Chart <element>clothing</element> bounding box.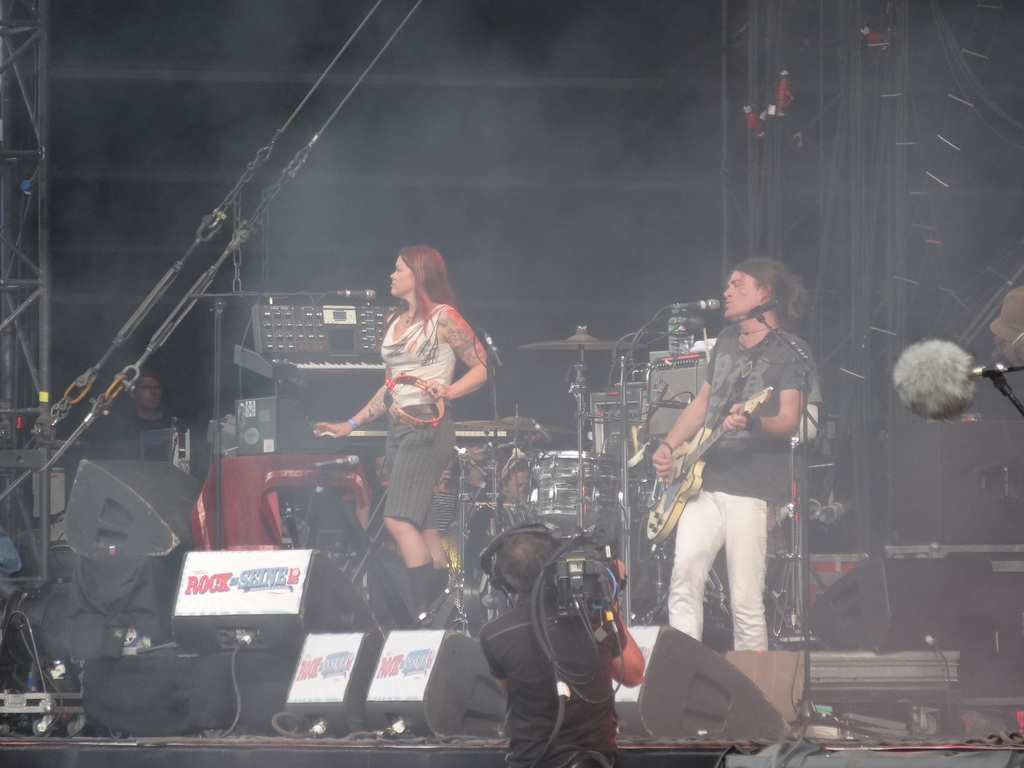
Charted: 377:298:445:533.
